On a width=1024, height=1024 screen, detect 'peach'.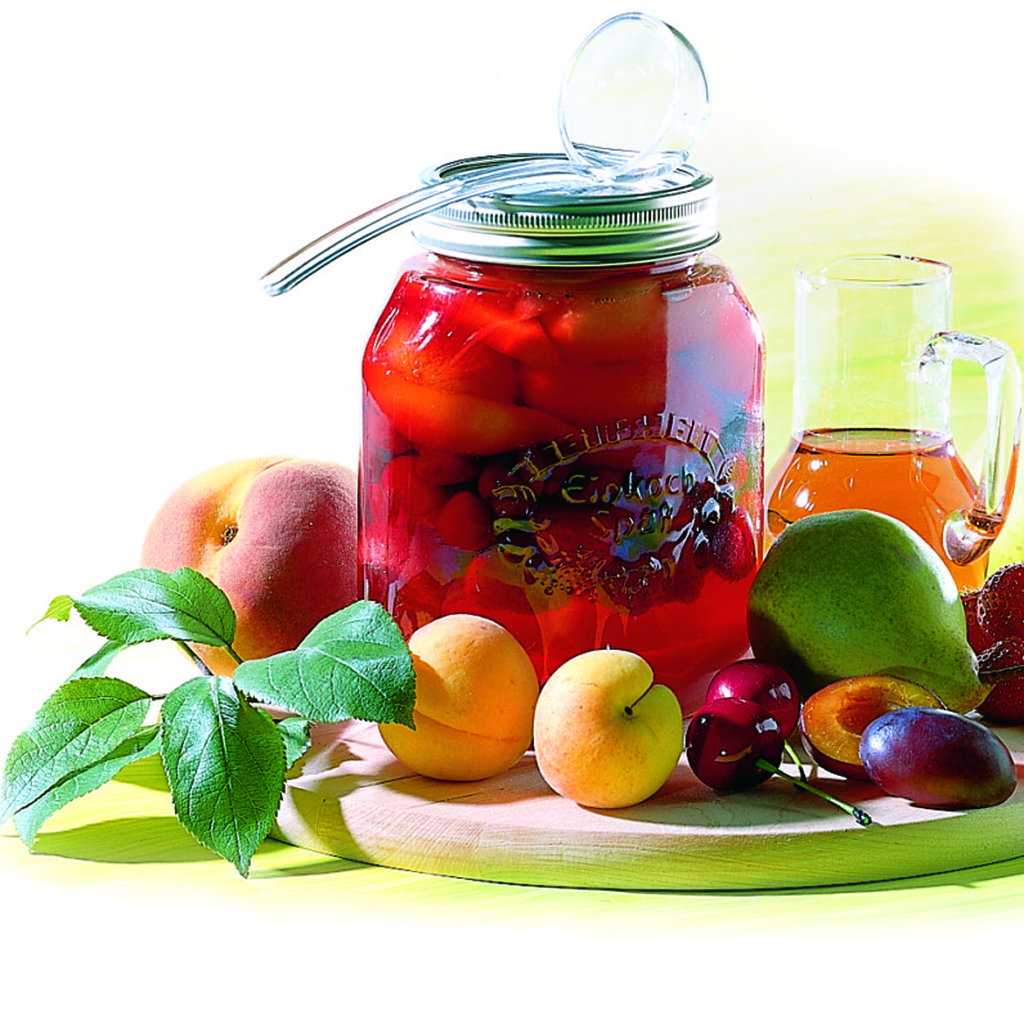
left=143, top=452, right=363, bottom=683.
